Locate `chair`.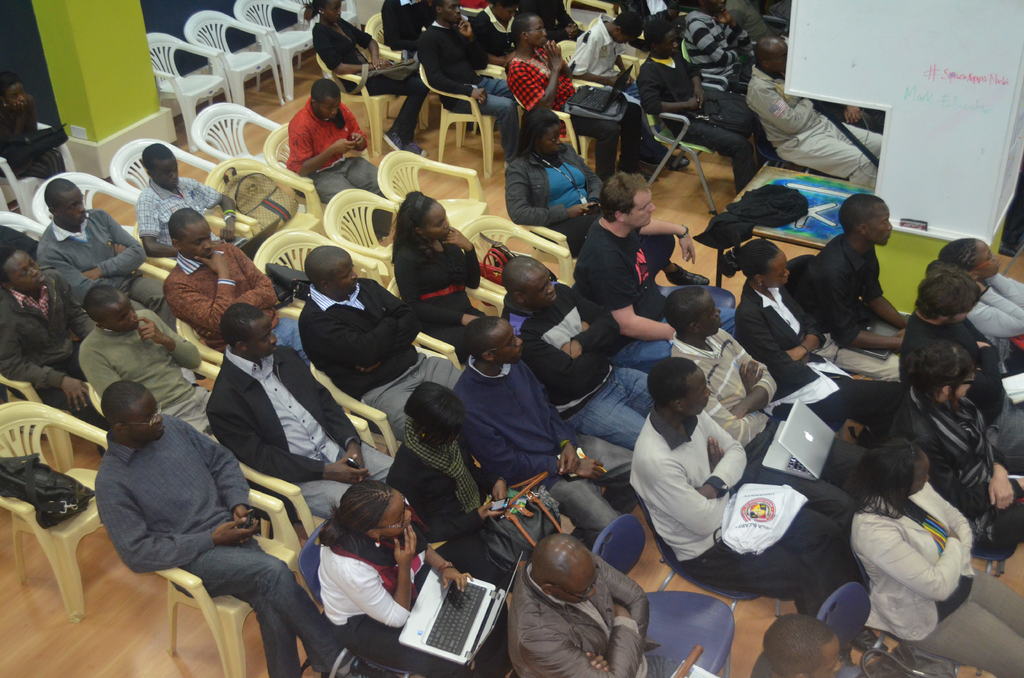
Bounding box: (109, 138, 218, 195).
